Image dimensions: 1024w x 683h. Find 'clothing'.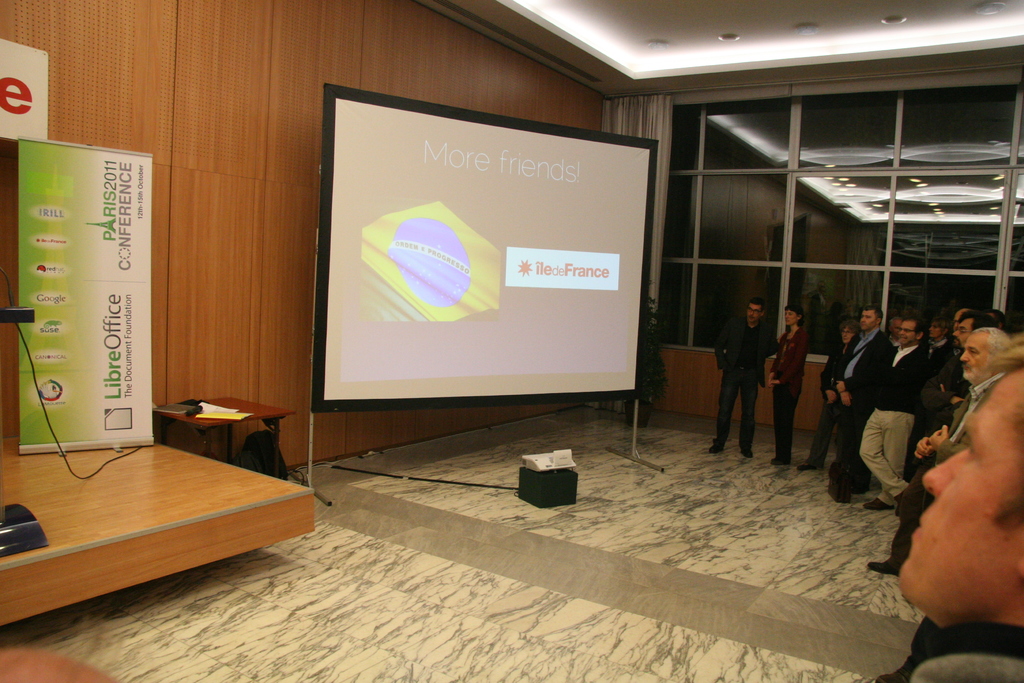
{"left": 889, "top": 372, "right": 1009, "bottom": 573}.
